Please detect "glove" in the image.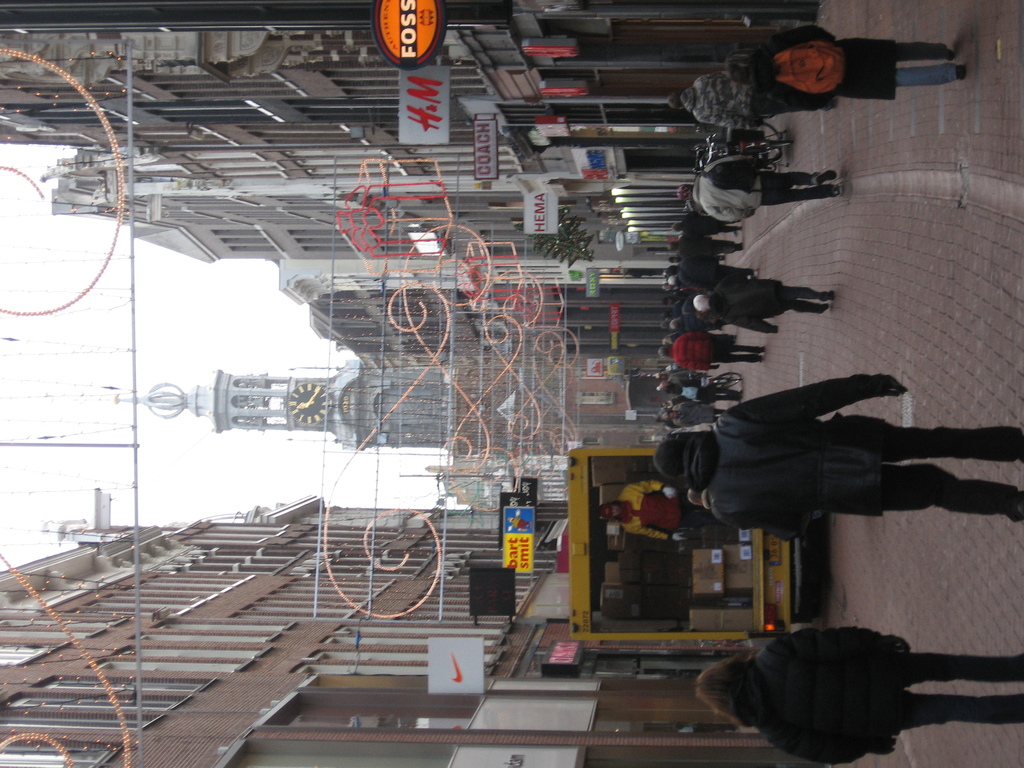
select_region(868, 373, 906, 397).
